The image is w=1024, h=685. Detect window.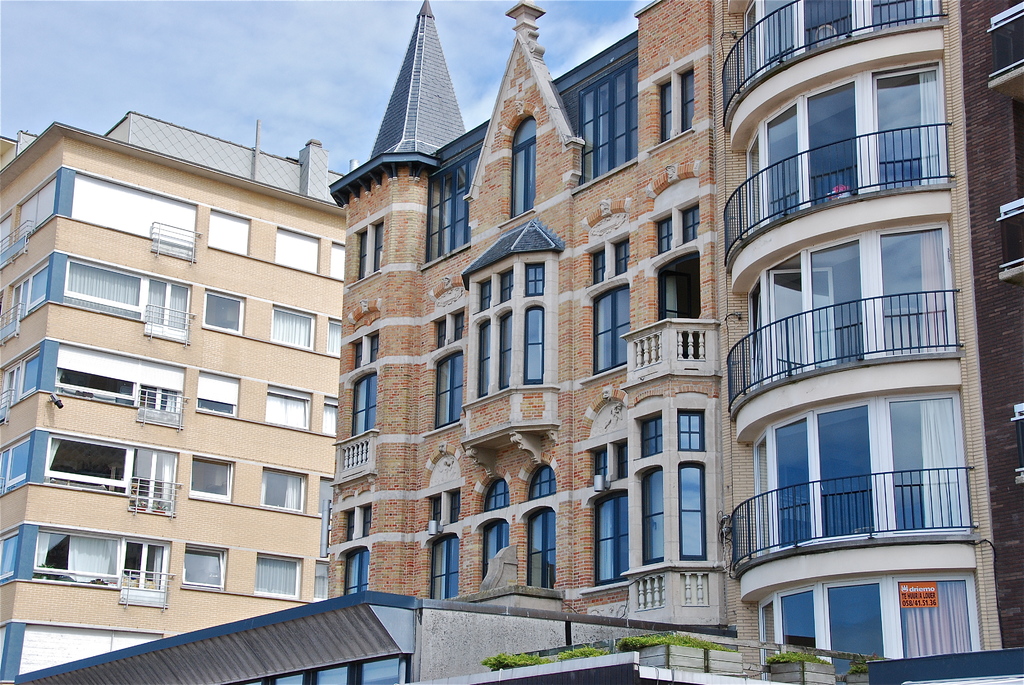
Detection: 210,207,252,253.
